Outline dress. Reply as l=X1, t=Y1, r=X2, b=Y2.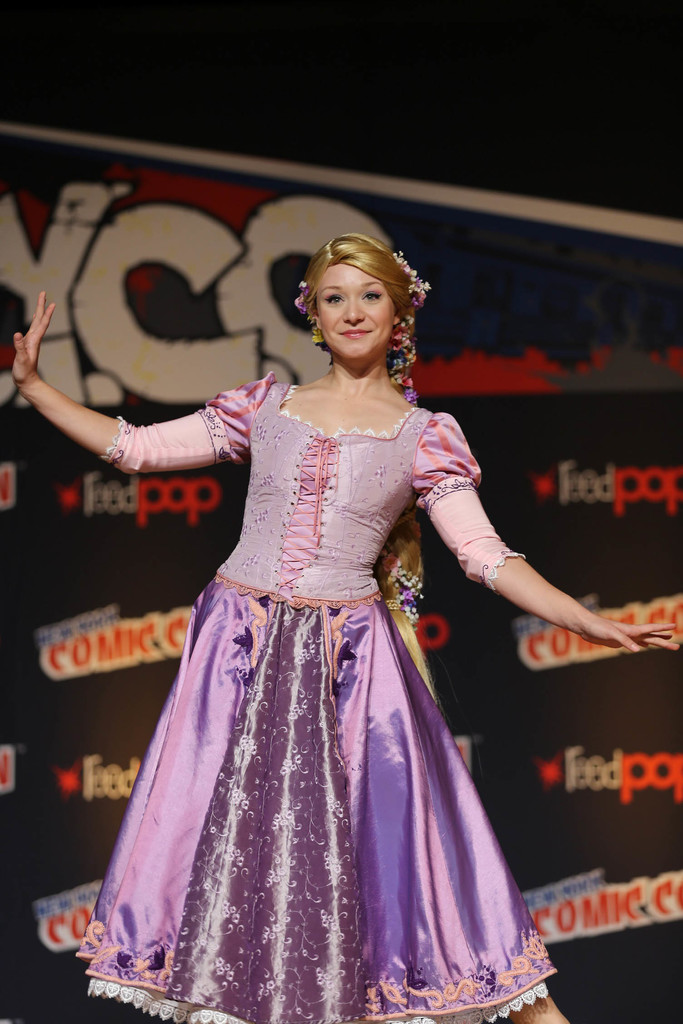
l=65, t=280, r=568, b=1001.
